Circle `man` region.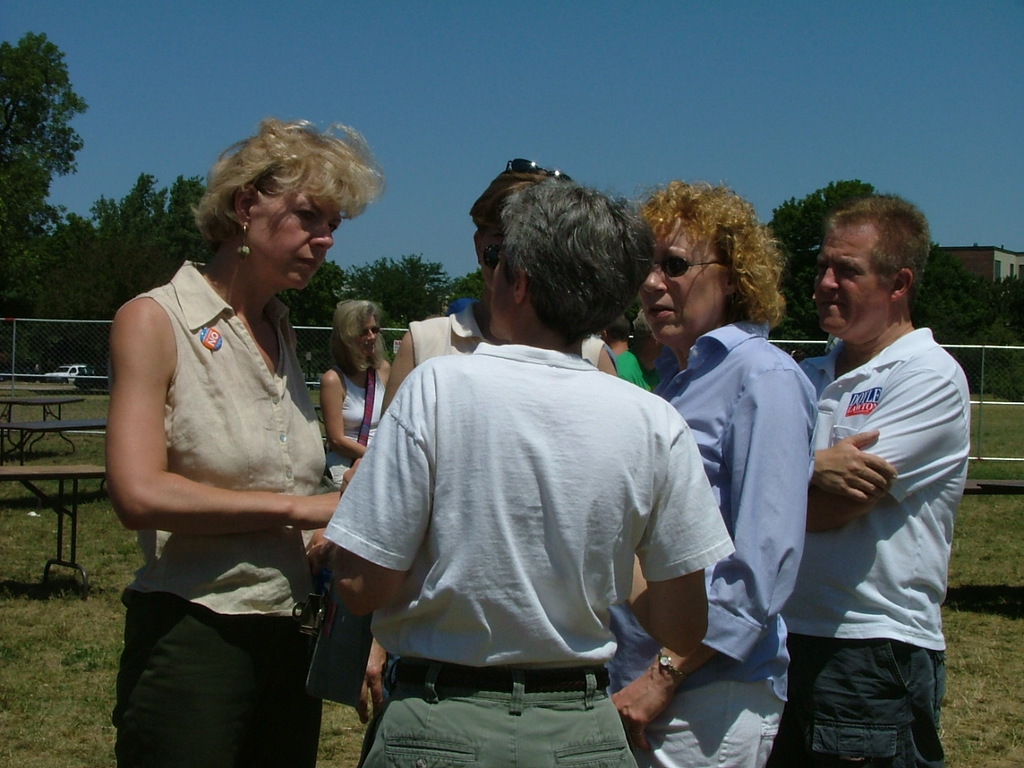
Region: box=[798, 191, 976, 766].
